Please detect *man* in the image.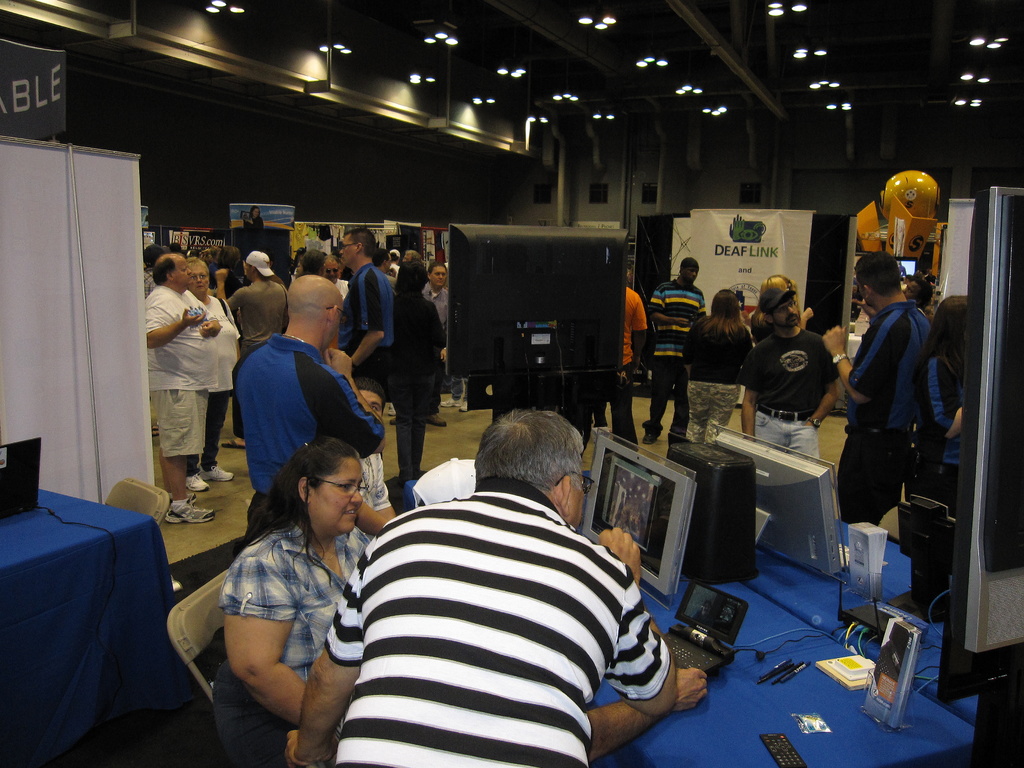
<box>333,225,397,411</box>.
